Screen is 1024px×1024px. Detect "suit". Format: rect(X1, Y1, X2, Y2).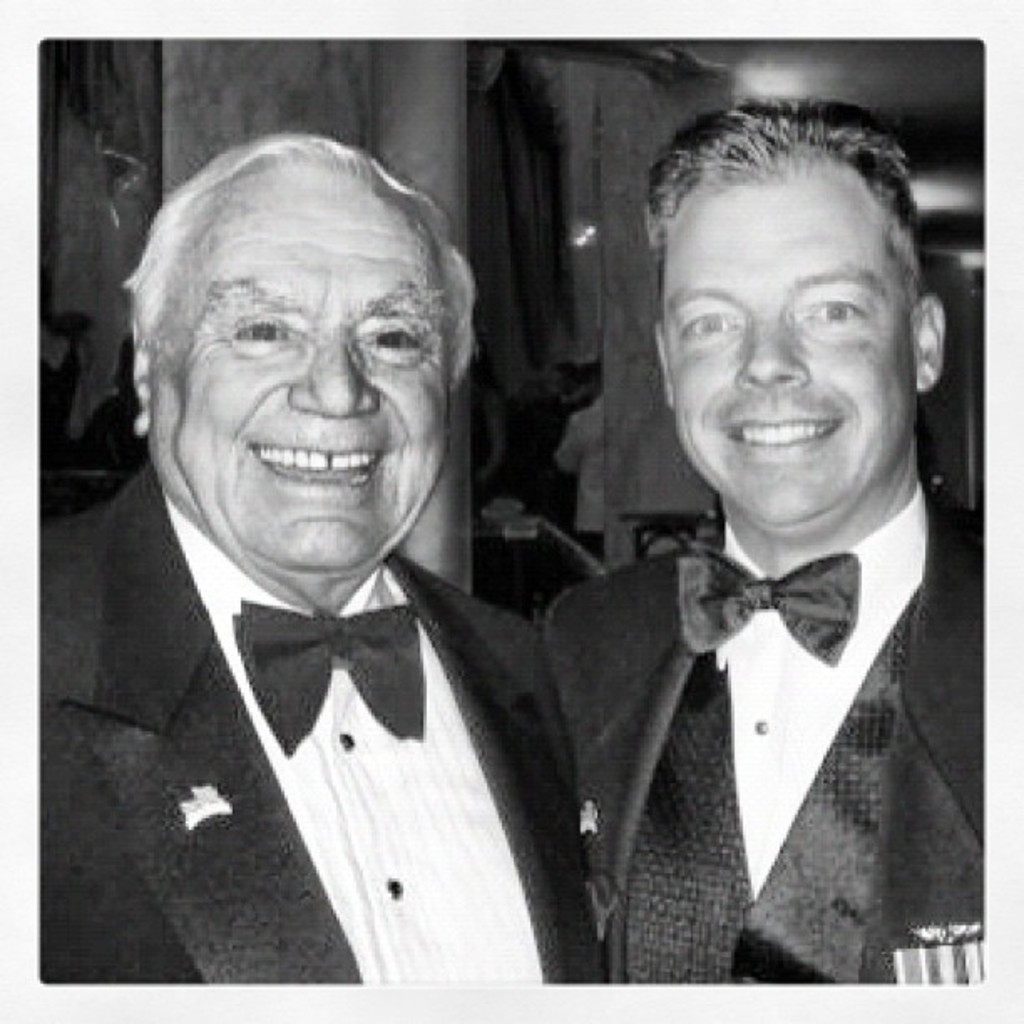
rect(28, 380, 616, 974).
